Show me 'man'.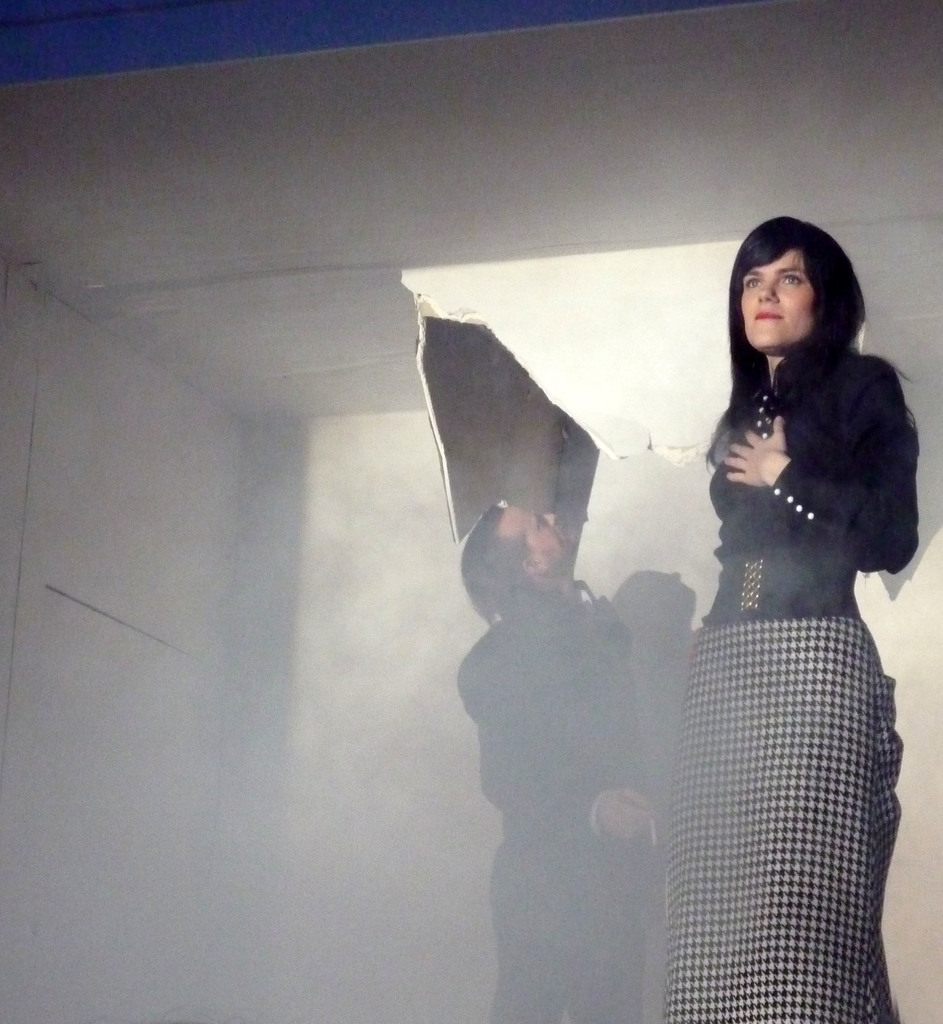
'man' is here: <bbox>490, 502, 659, 1019</bbox>.
